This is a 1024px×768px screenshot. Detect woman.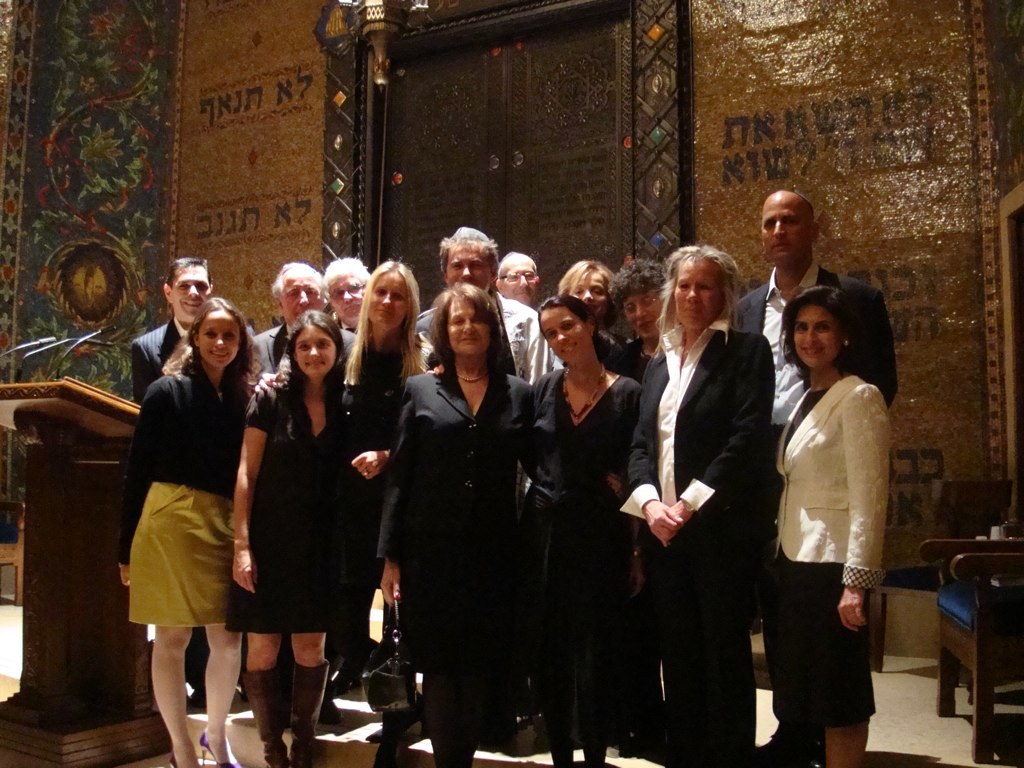
l=248, t=260, r=434, b=767.
